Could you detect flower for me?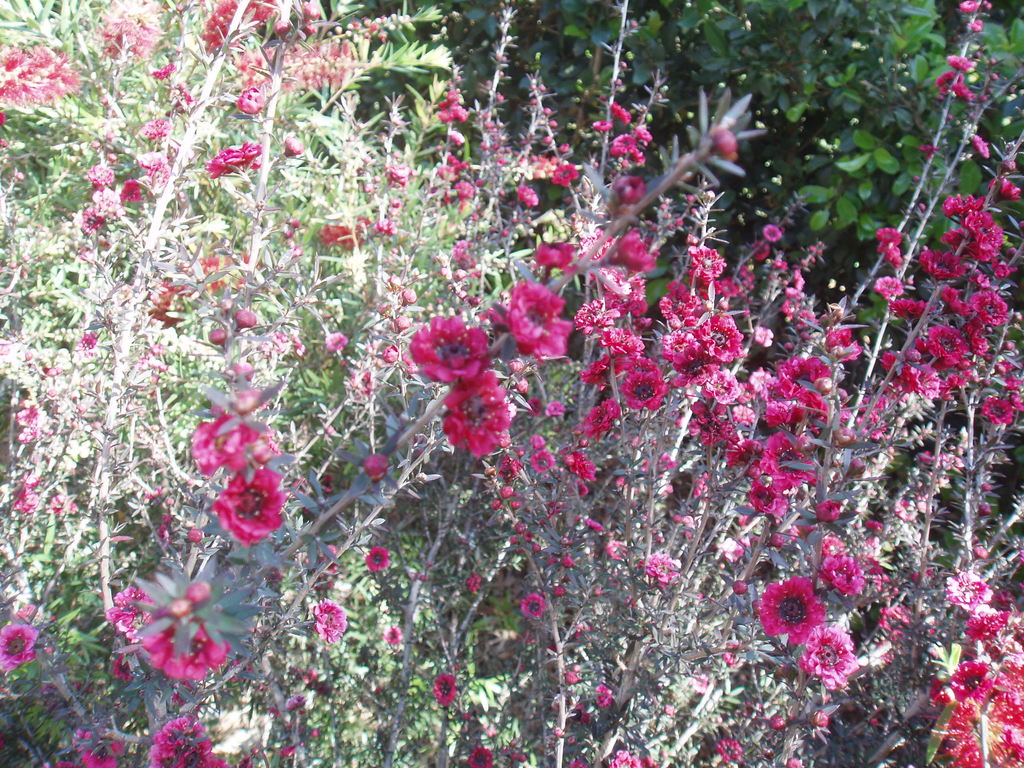
Detection result: (189,406,261,470).
